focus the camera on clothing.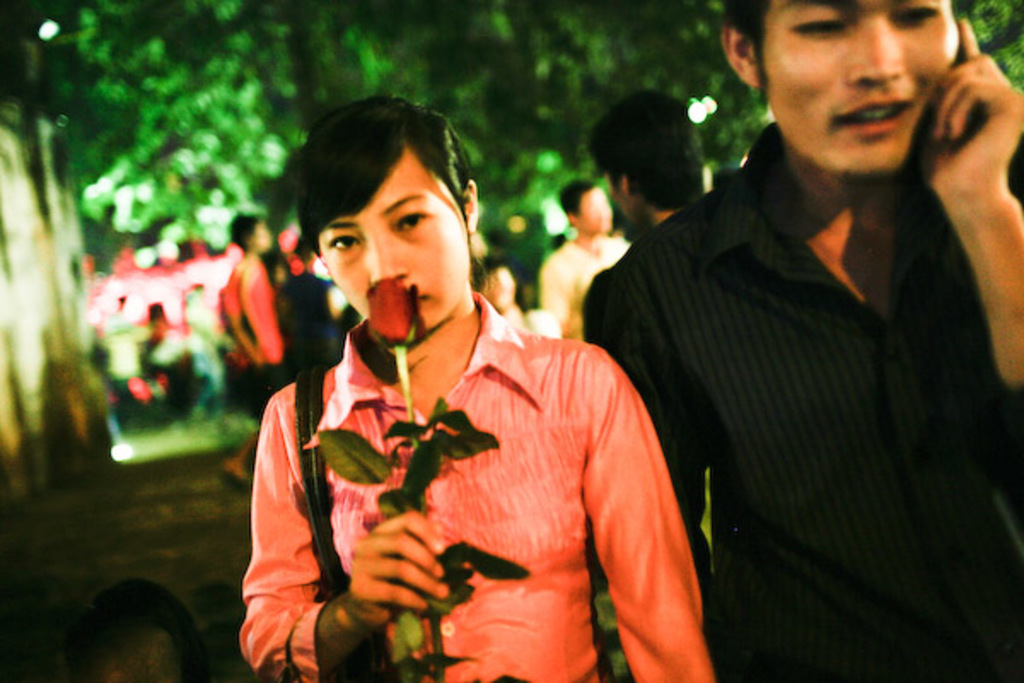
Focus region: (225, 258, 275, 396).
